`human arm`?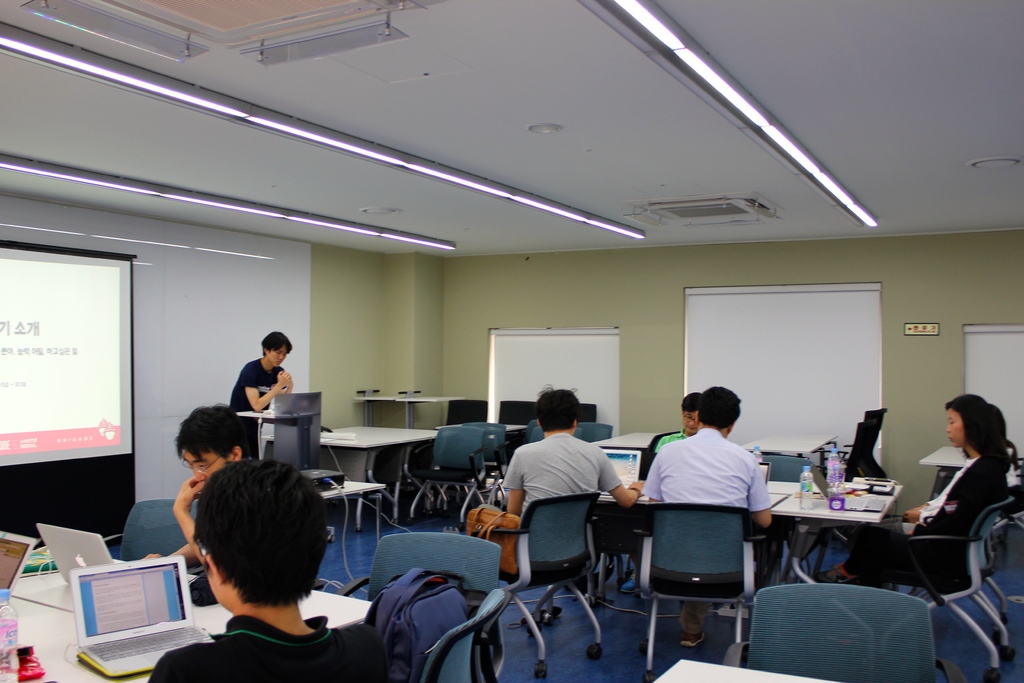
select_region(900, 463, 964, 524)
